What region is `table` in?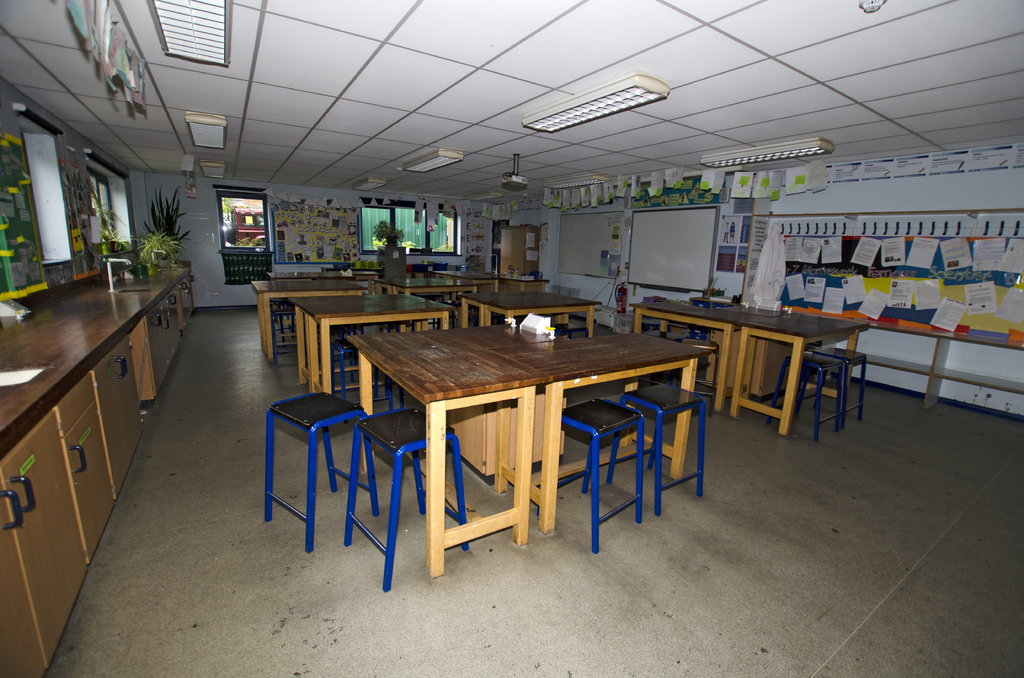
287/286/456/408.
